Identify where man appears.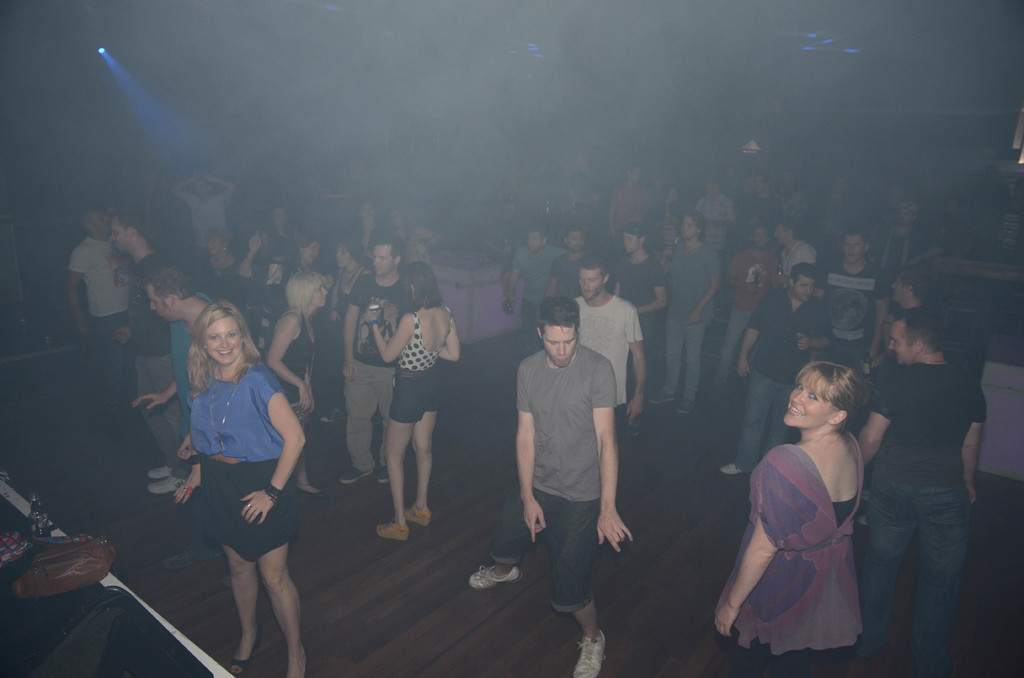
Appears at (728, 225, 781, 373).
